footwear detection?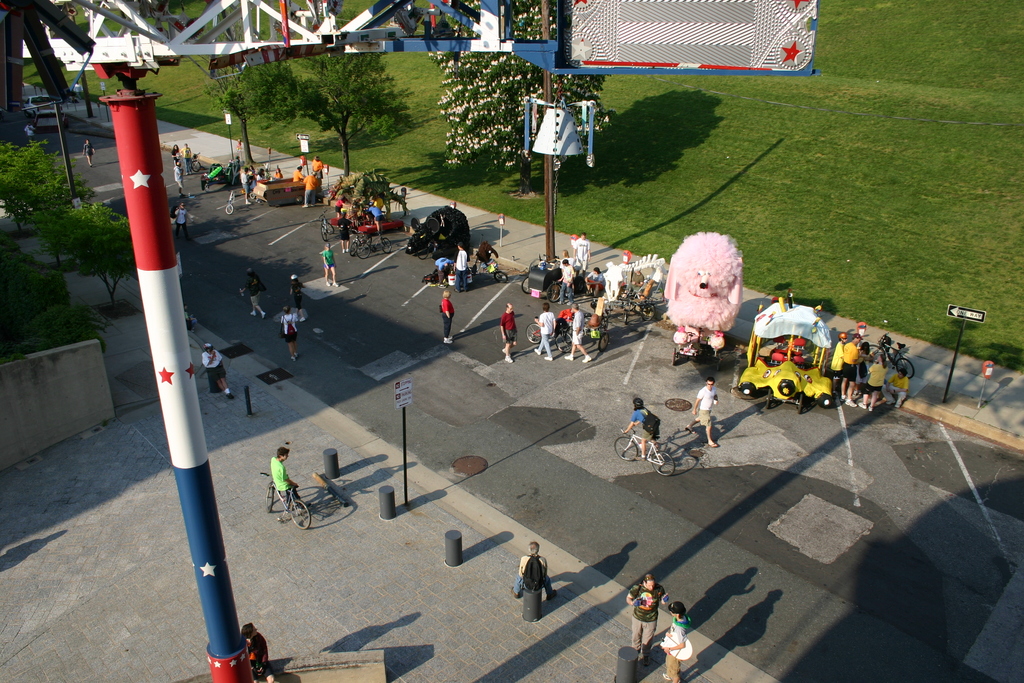
{"x1": 543, "y1": 355, "x2": 554, "y2": 361}
